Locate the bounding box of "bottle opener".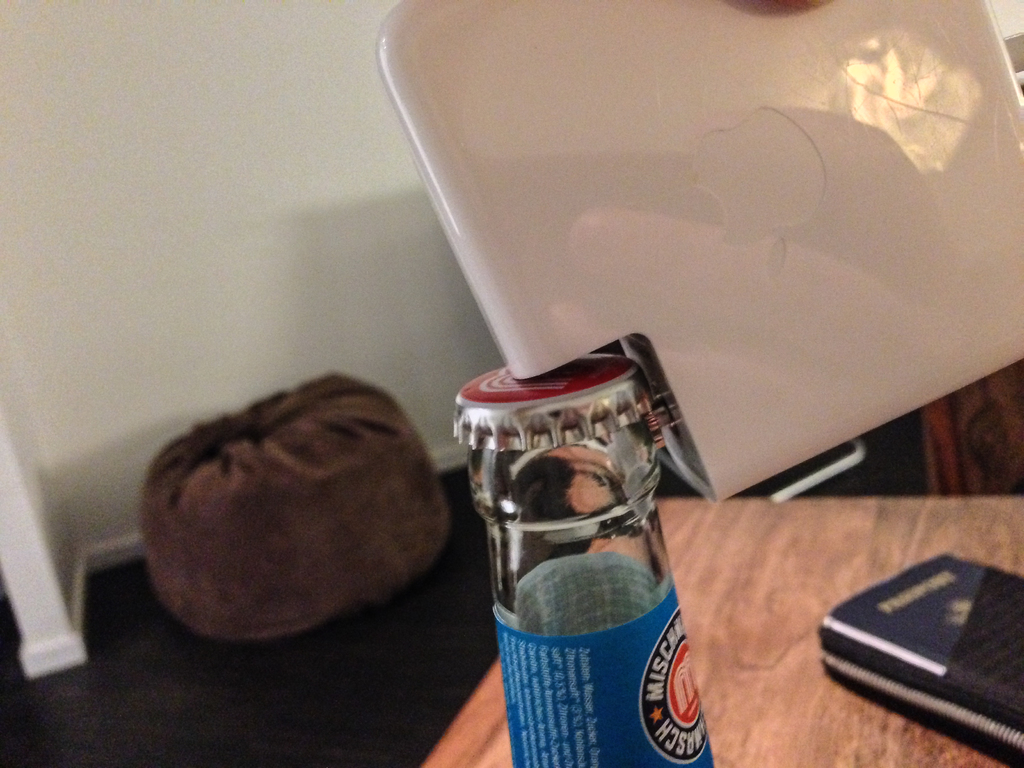
Bounding box: box(375, 0, 1023, 503).
